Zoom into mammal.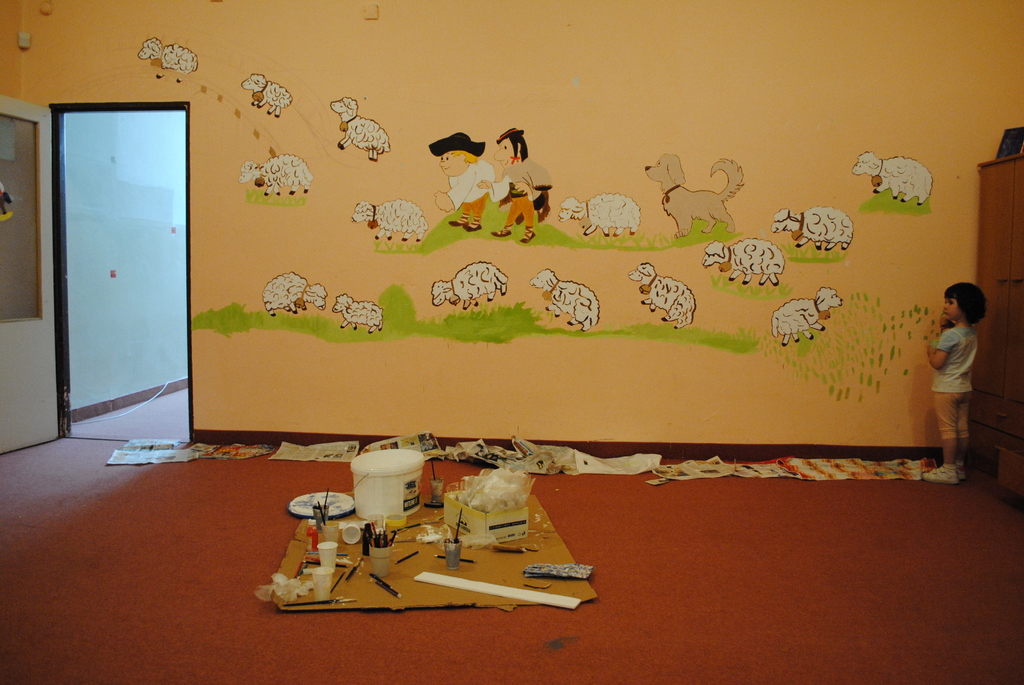
Zoom target: region(644, 150, 742, 240).
